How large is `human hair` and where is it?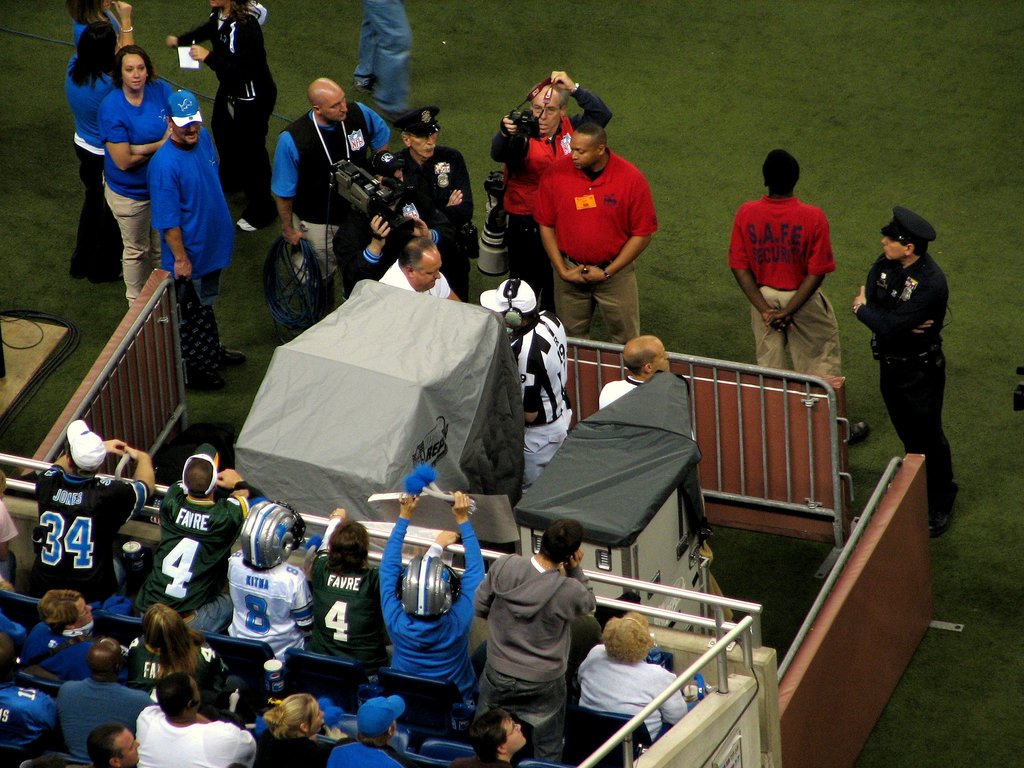
Bounding box: (573,122,607,155).
